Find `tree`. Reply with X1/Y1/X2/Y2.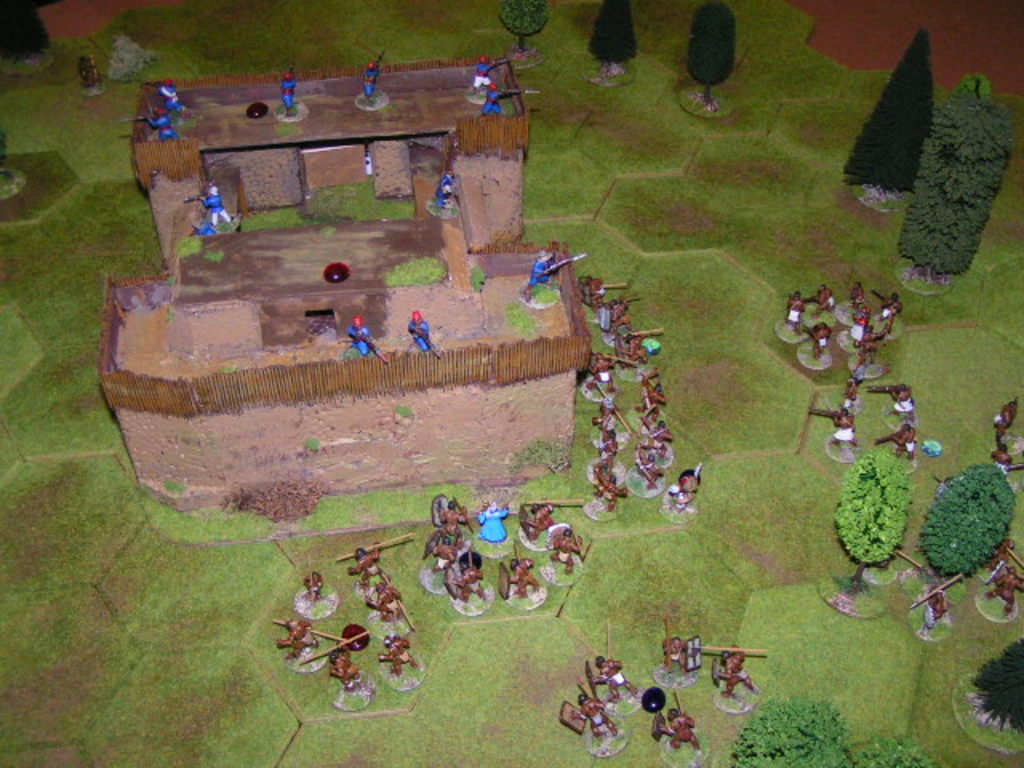
685/0/736/104.
